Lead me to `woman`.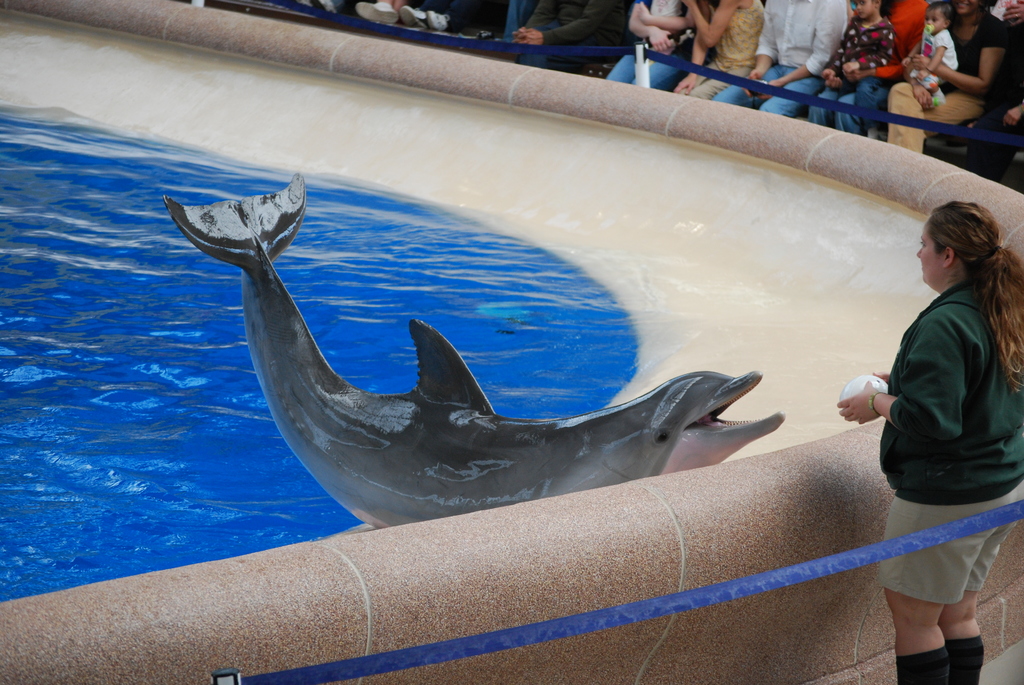
Lead to detection(884, 0, 1011, 156).
